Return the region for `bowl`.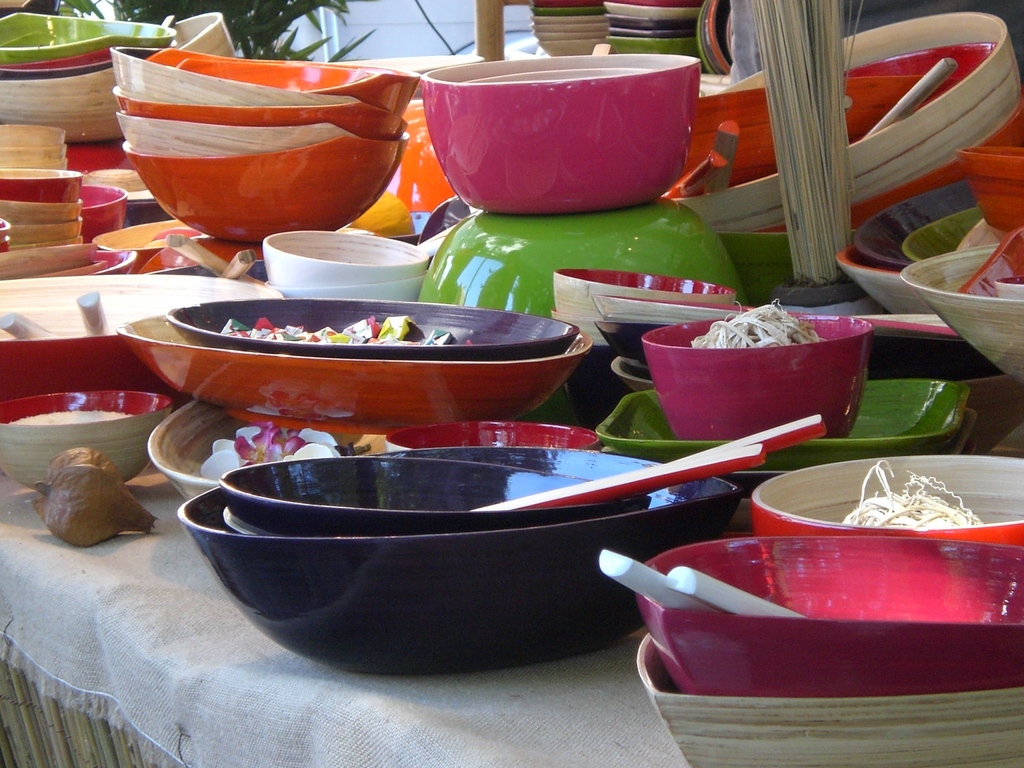
detection(646, 316, 868, 440).
